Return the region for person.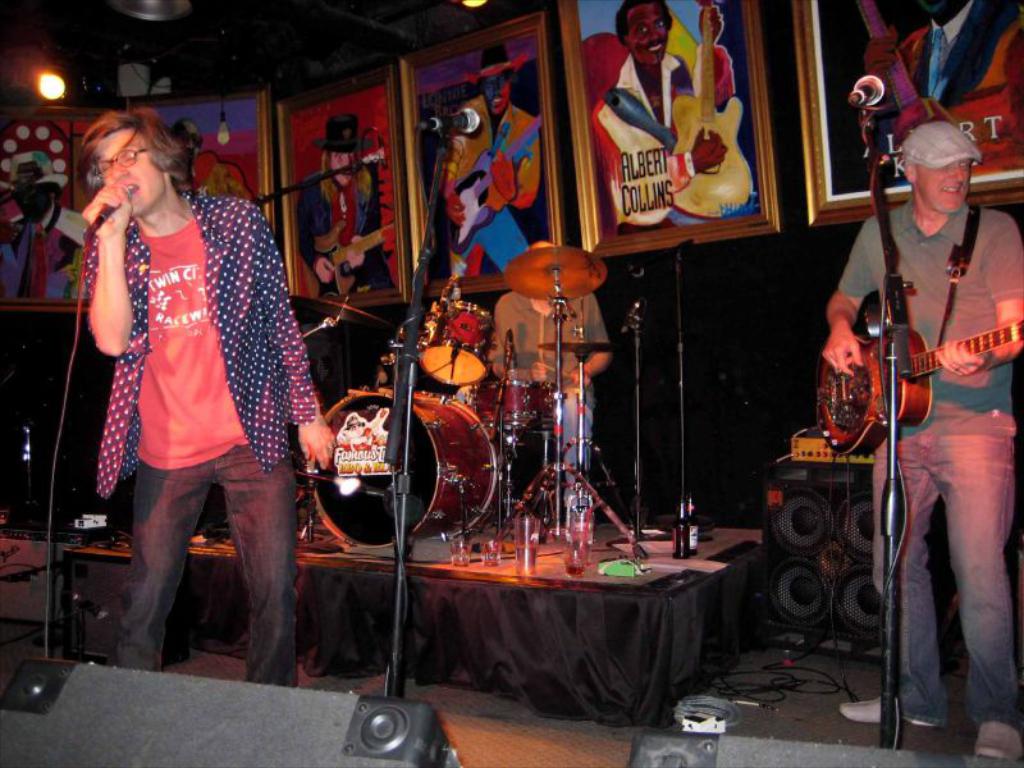
[x1=832, y1=78, x2=1009, y2=742].
